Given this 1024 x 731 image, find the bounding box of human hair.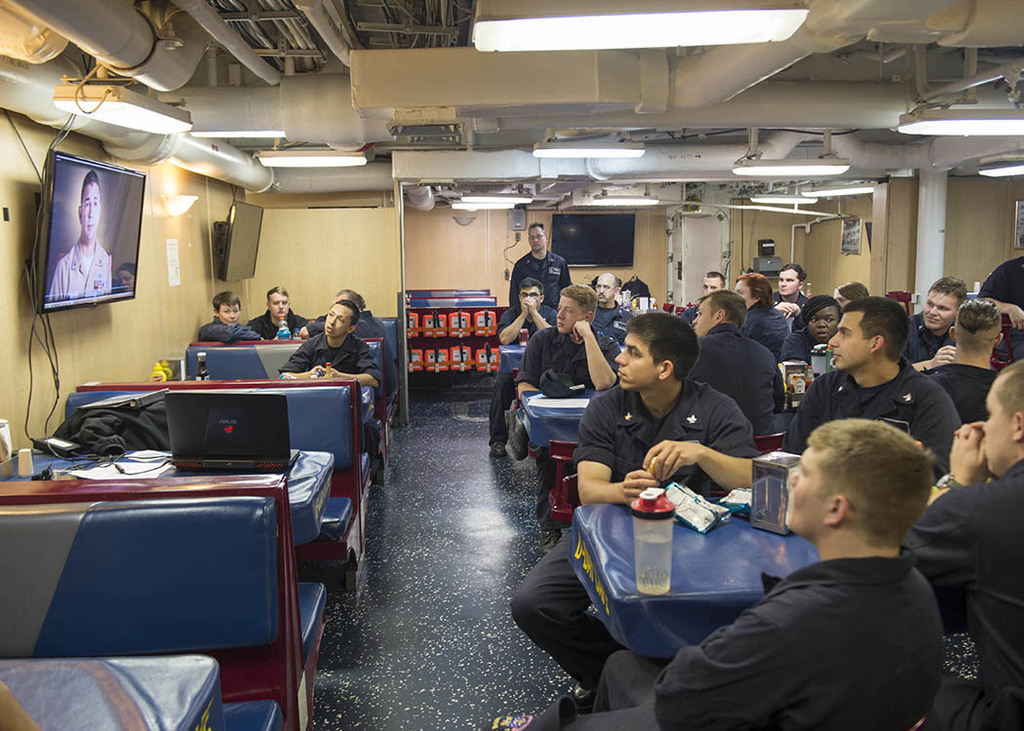
Rect(627, 313, 704, 383).
